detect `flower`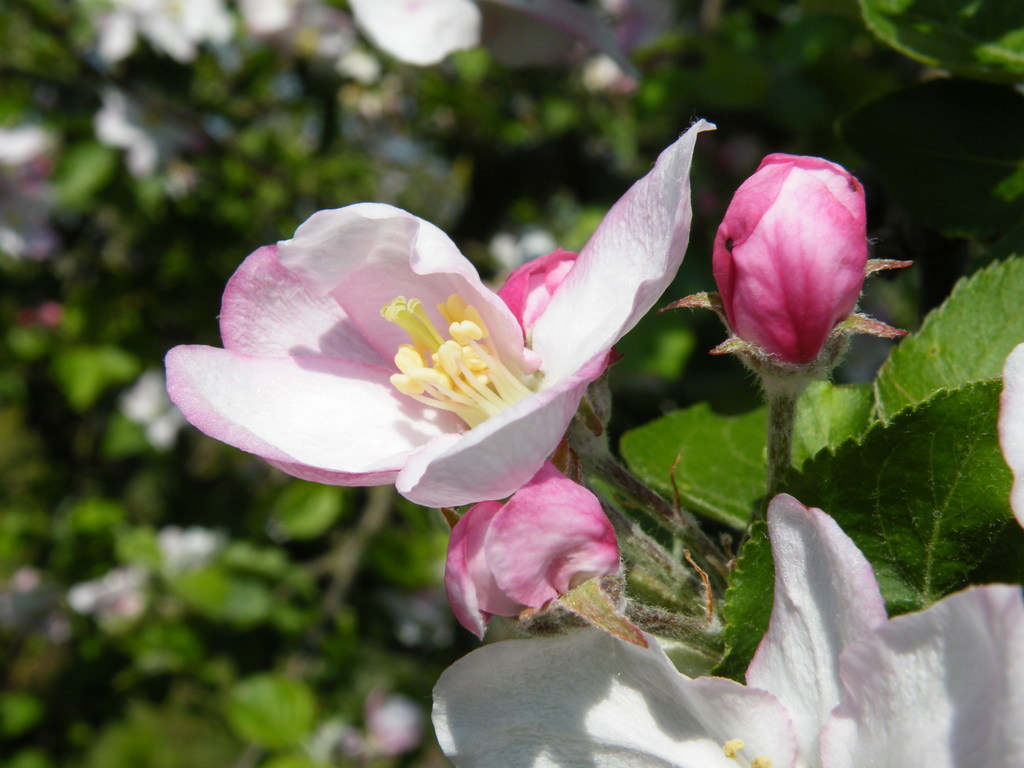
rect(93, 83, 202, 177)
